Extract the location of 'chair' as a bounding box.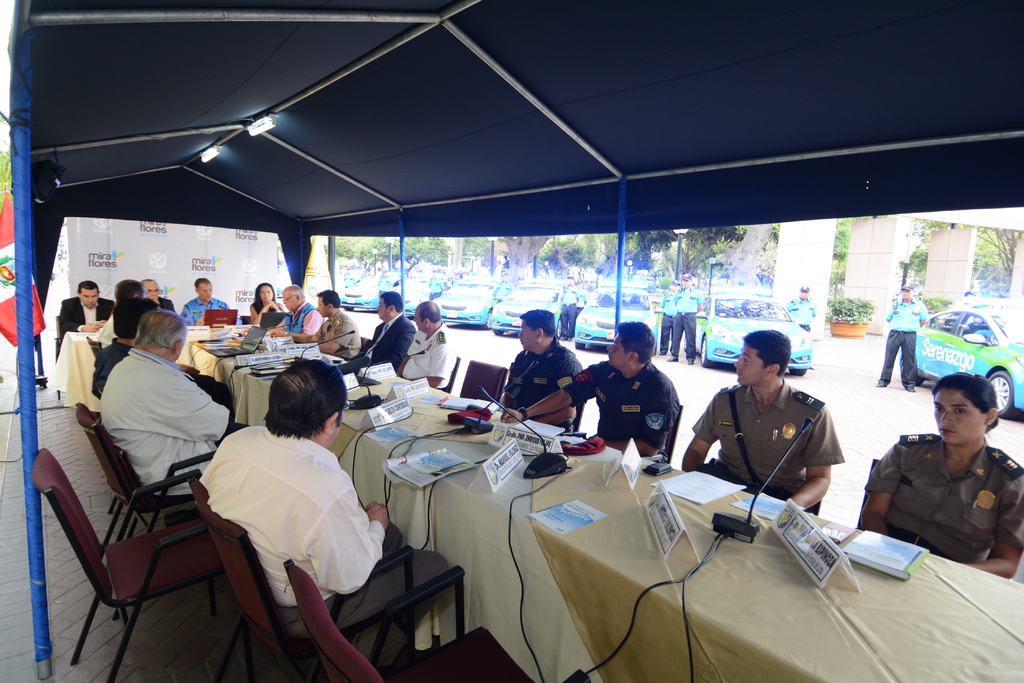
box(285, 558, 536, 682).
